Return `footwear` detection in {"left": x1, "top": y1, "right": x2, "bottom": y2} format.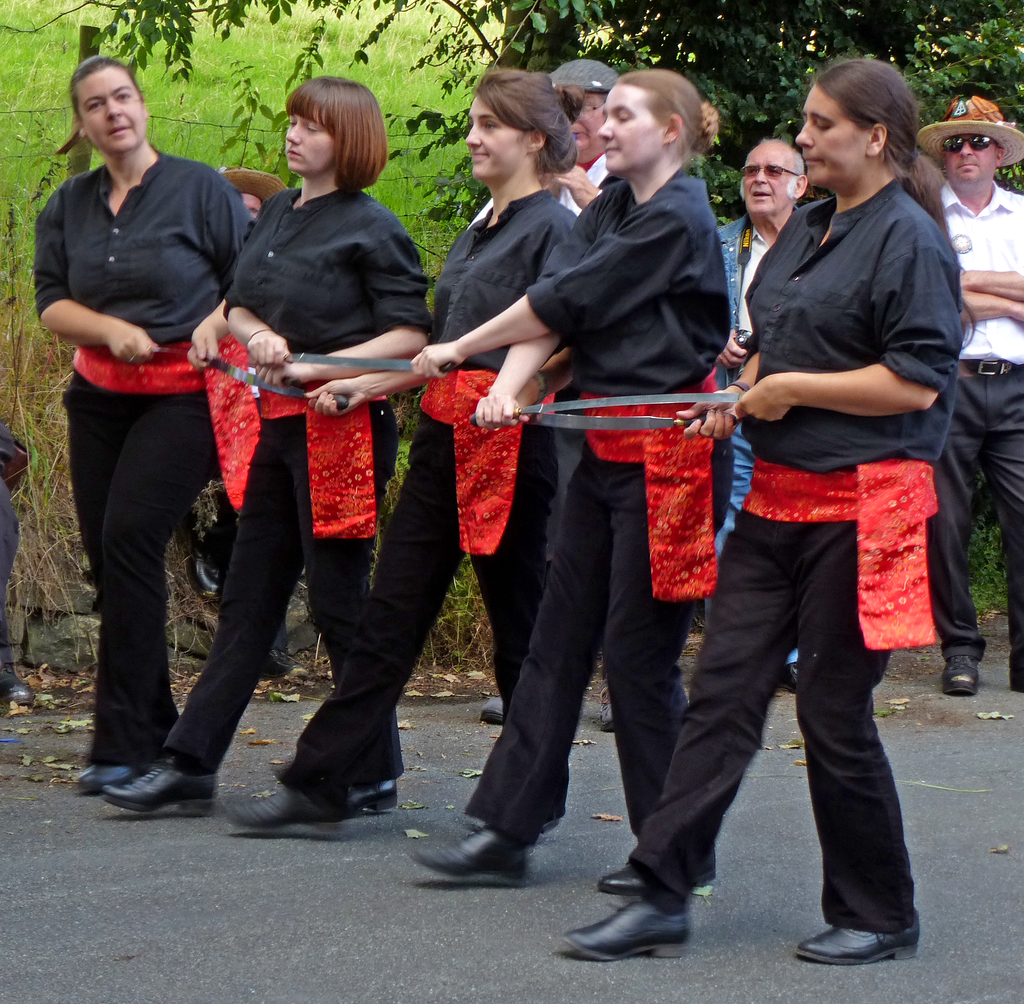
{"left": 1, "top": 670, "right": 37, "bottom": 708}.
